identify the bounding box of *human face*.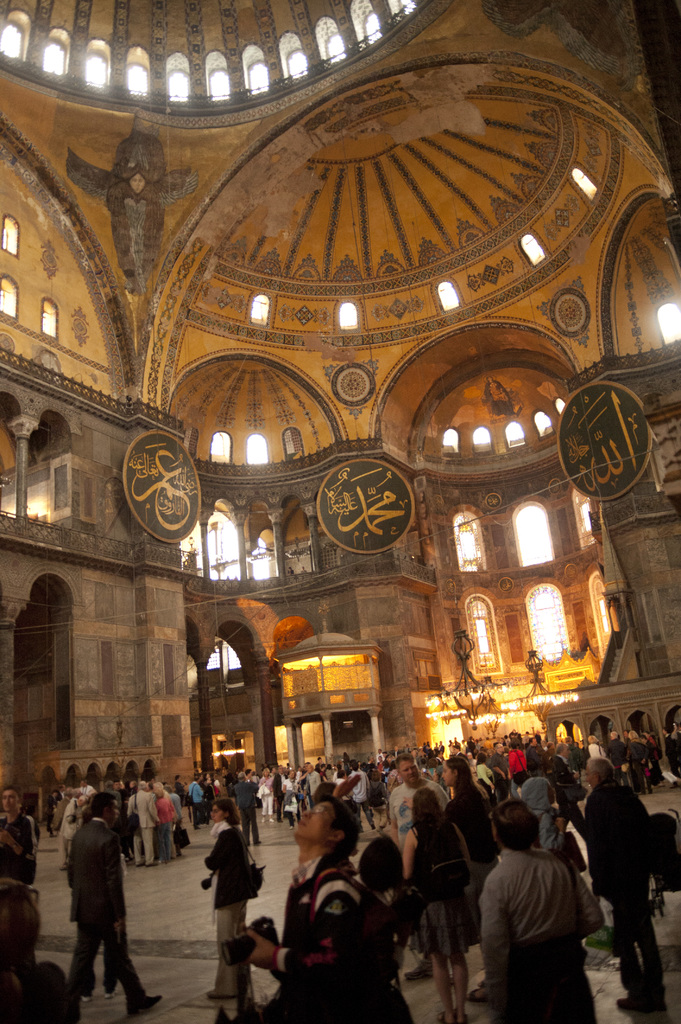
(x1=115, y1=780, x2=124, y2=789).
